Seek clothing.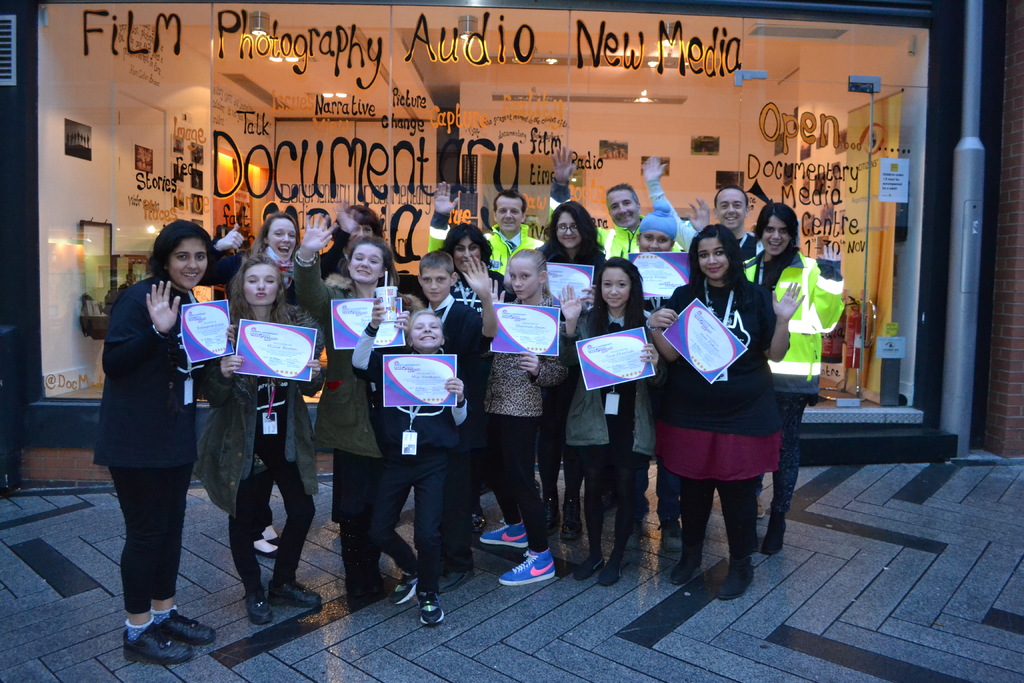
657, 264, 791, 534.
